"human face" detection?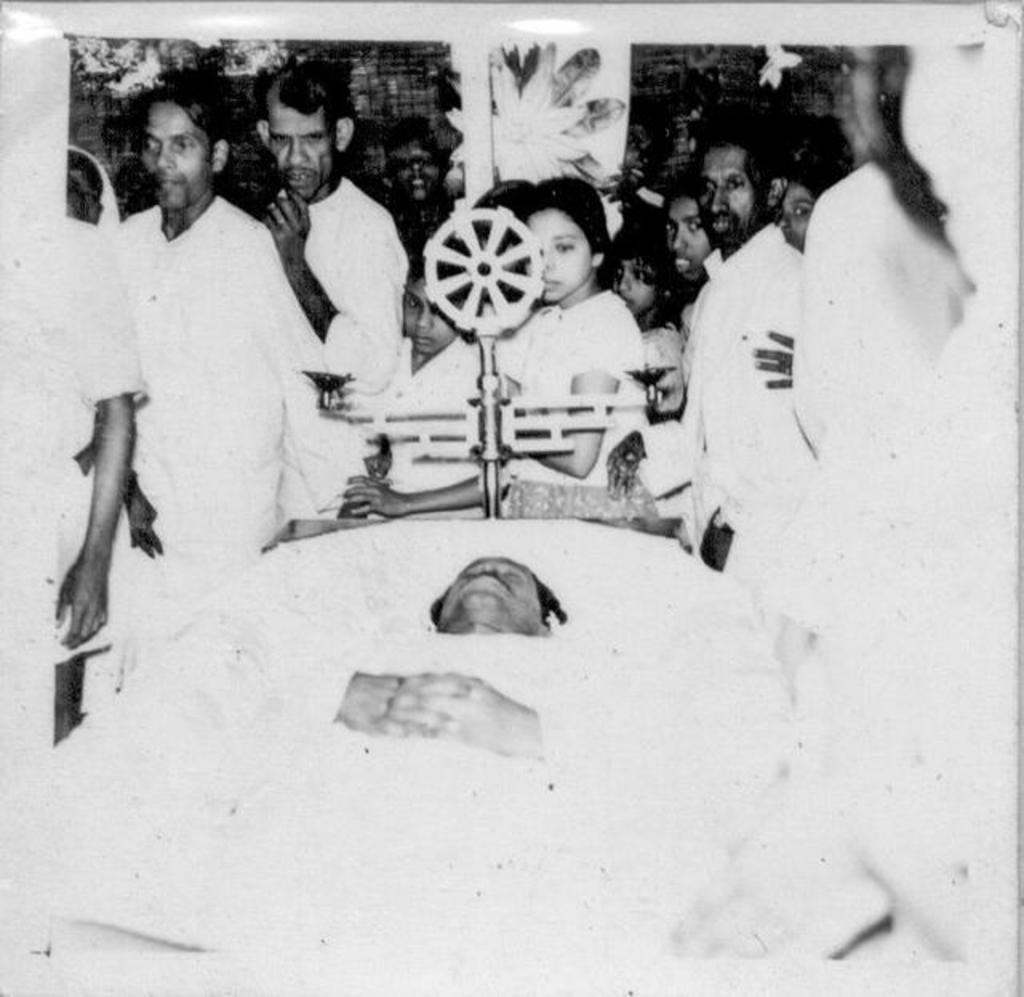
l=669, t=189, r=715, b=278
